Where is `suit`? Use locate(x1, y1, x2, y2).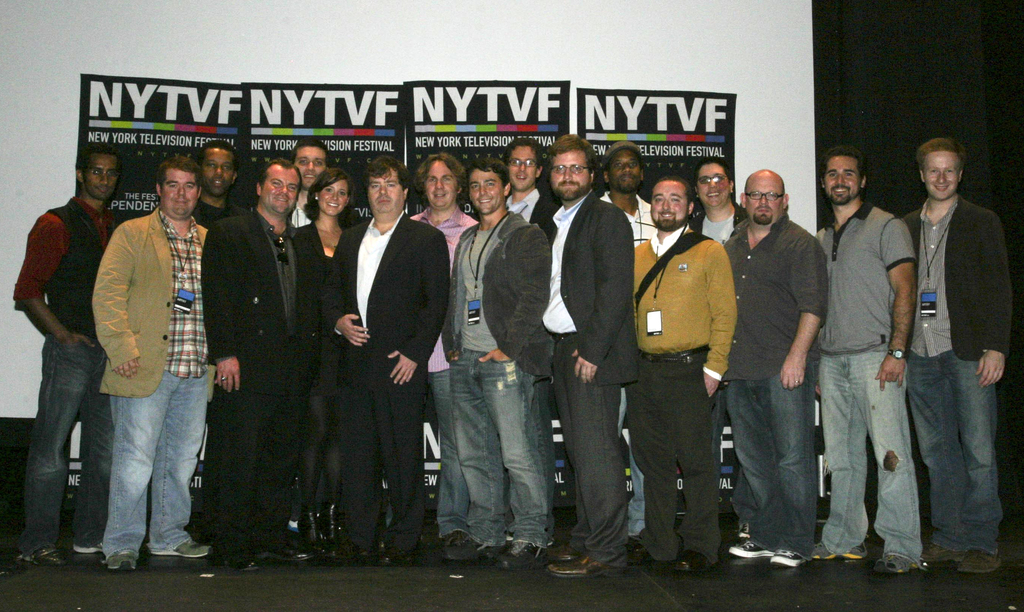
locate(193, 198, 250, 228).
